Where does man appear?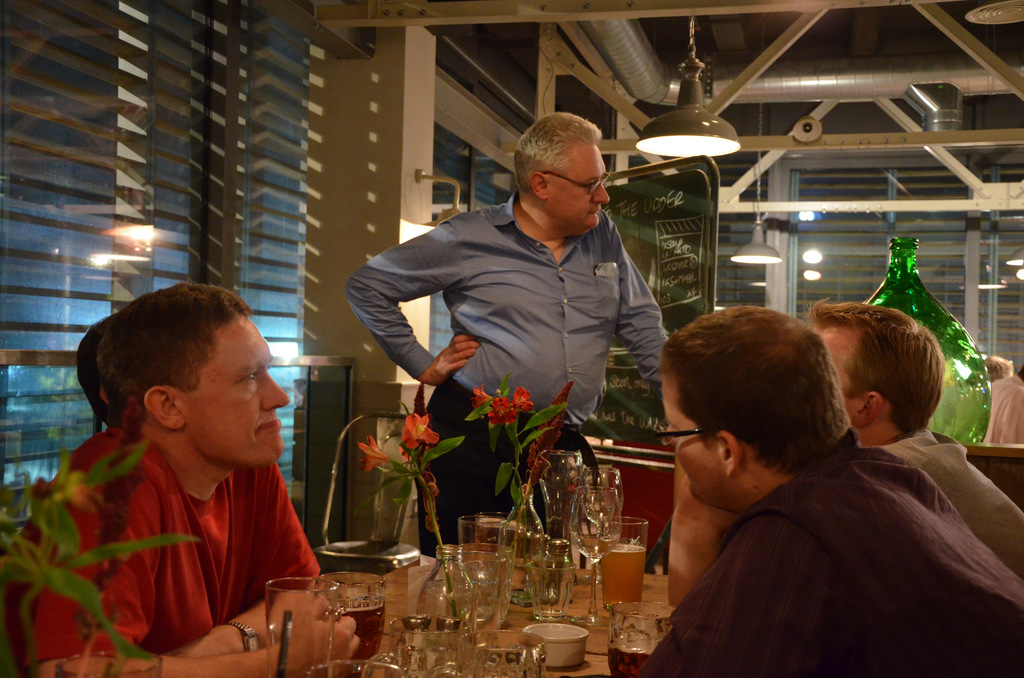
Appears at l=659, t=307, r=1023, b=677.
